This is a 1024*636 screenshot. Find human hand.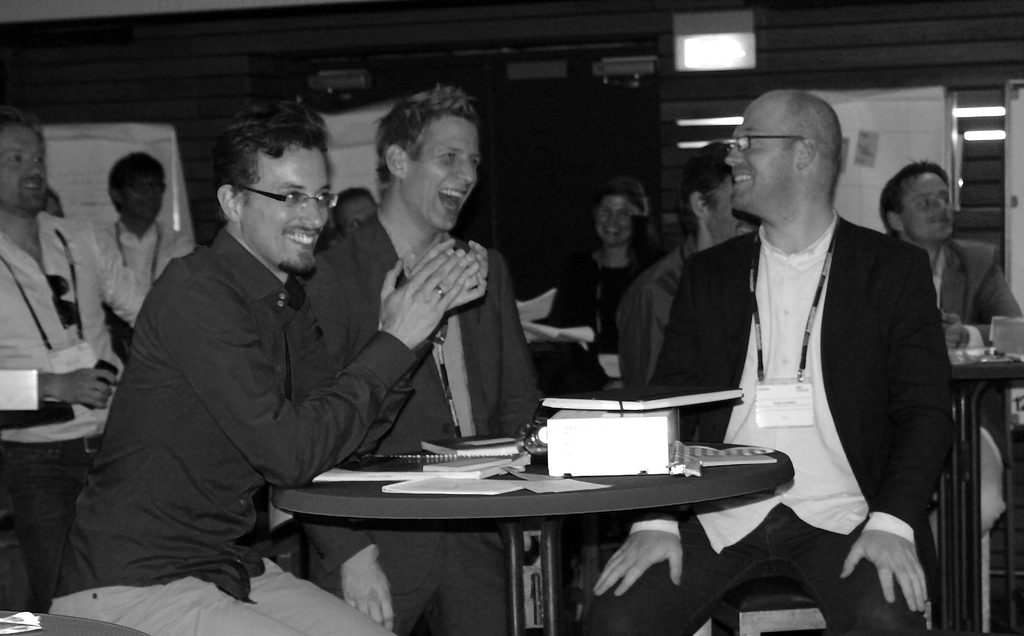
Bounding box: 589/530/687/603.
